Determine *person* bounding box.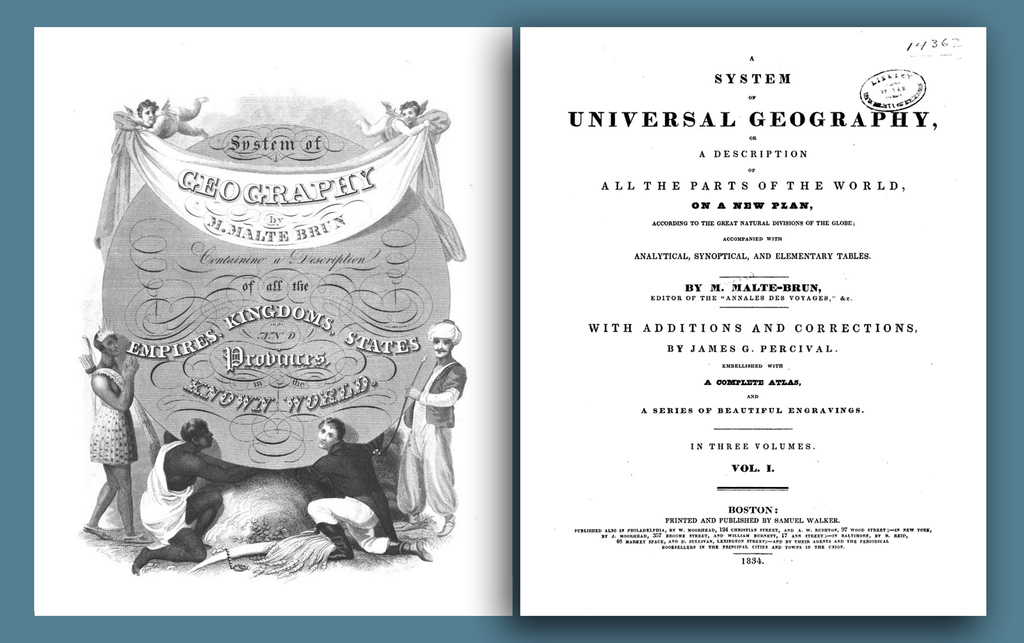
Determined: bbox=[398, 318, 466, 539].
